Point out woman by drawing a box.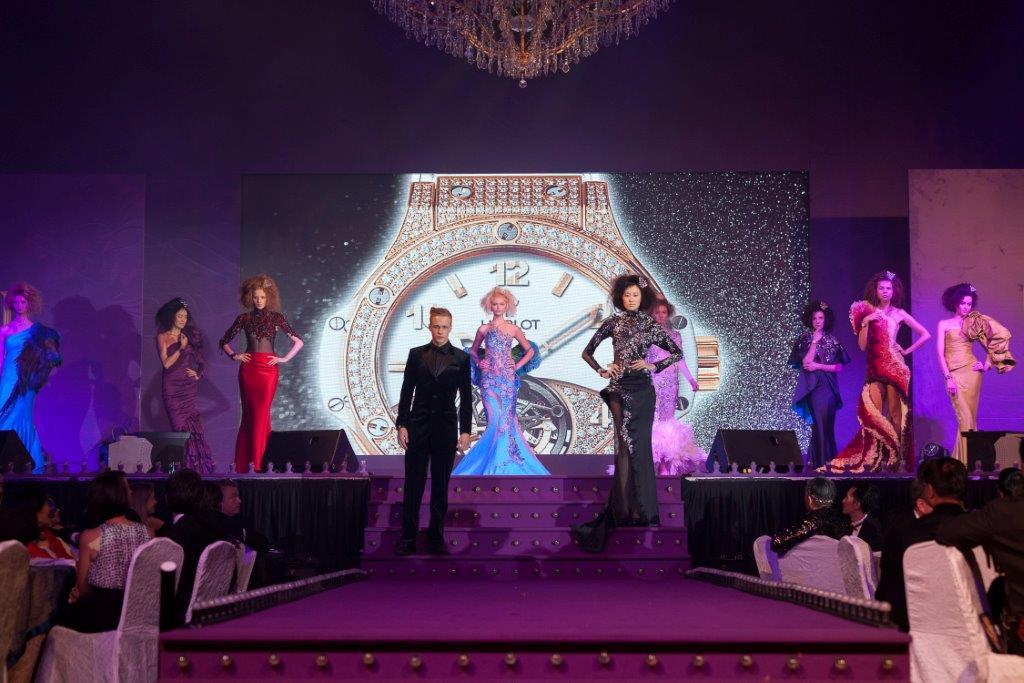
x1=212 y1=274 x2=286 y2=471.
